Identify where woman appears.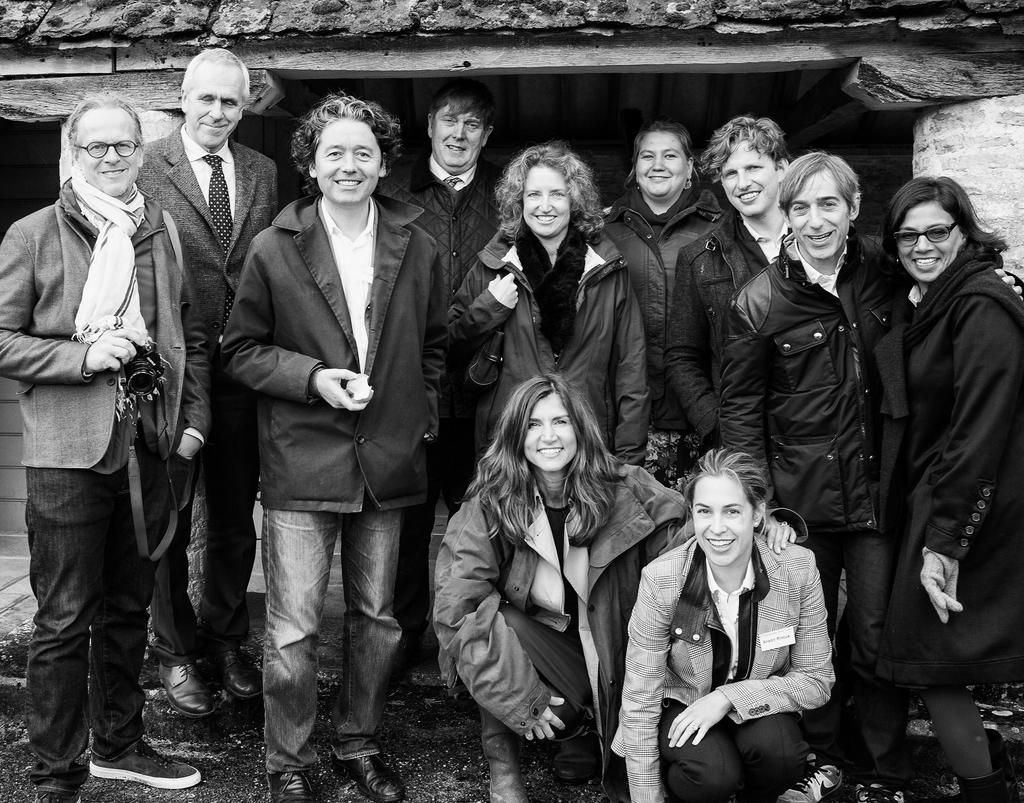
Appears at 432 376 796 802.
